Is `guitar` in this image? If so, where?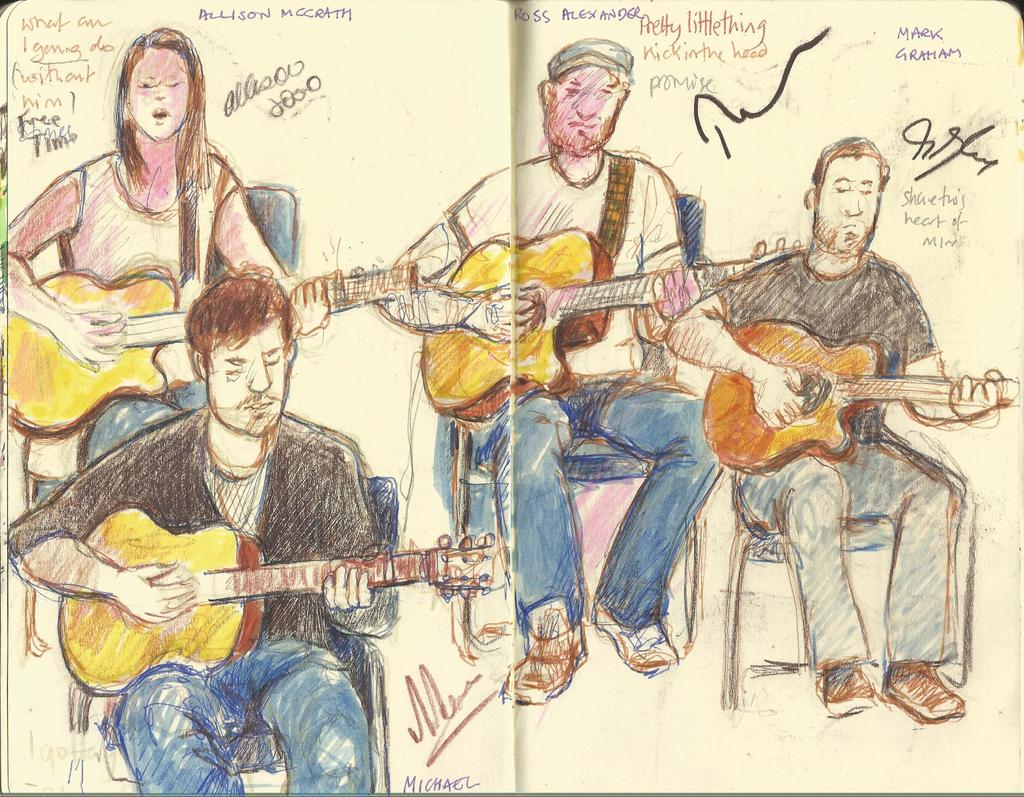
Yes, at {"left": 420, "top": 220, "right": 822, "bottom": 427}.
